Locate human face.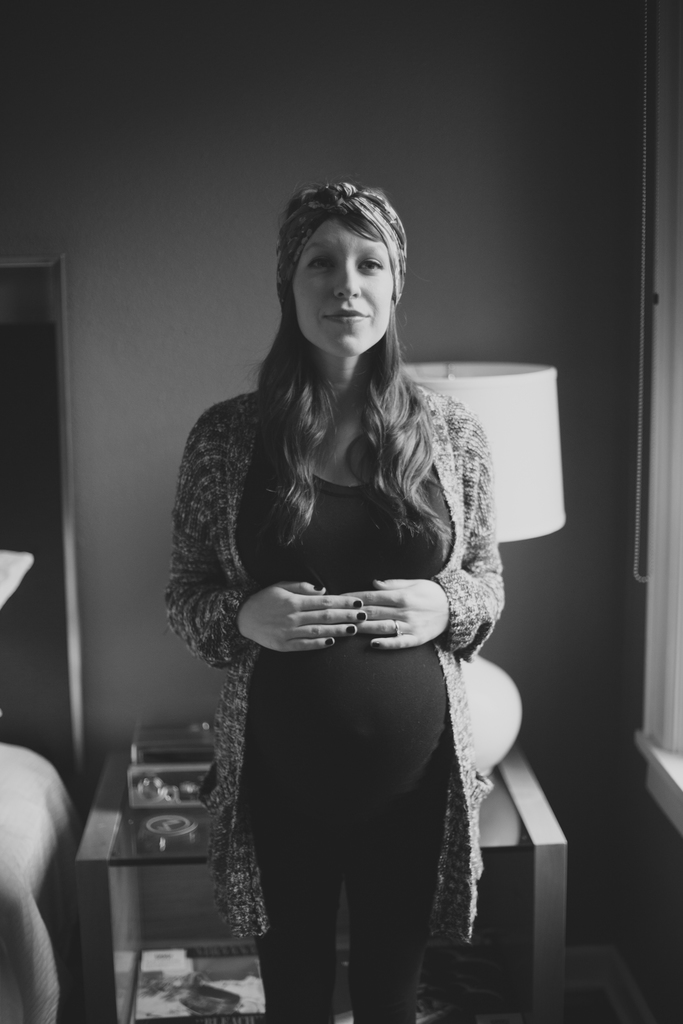
Bounding box: [left=295, top=203, right=391, bottom=355].
